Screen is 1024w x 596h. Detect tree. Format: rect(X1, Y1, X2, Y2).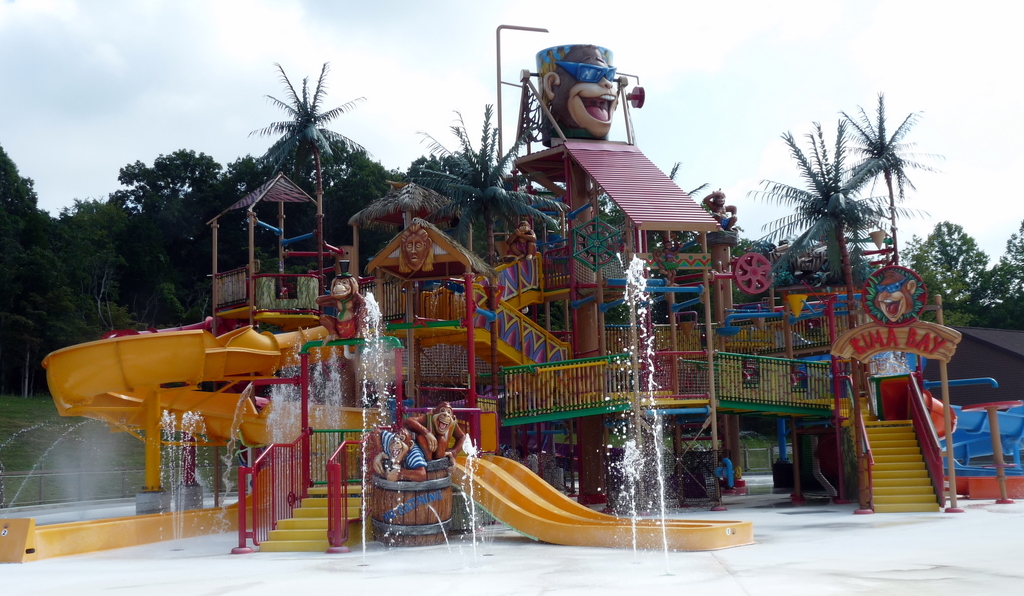
rect(249, 61, 369, 277).
